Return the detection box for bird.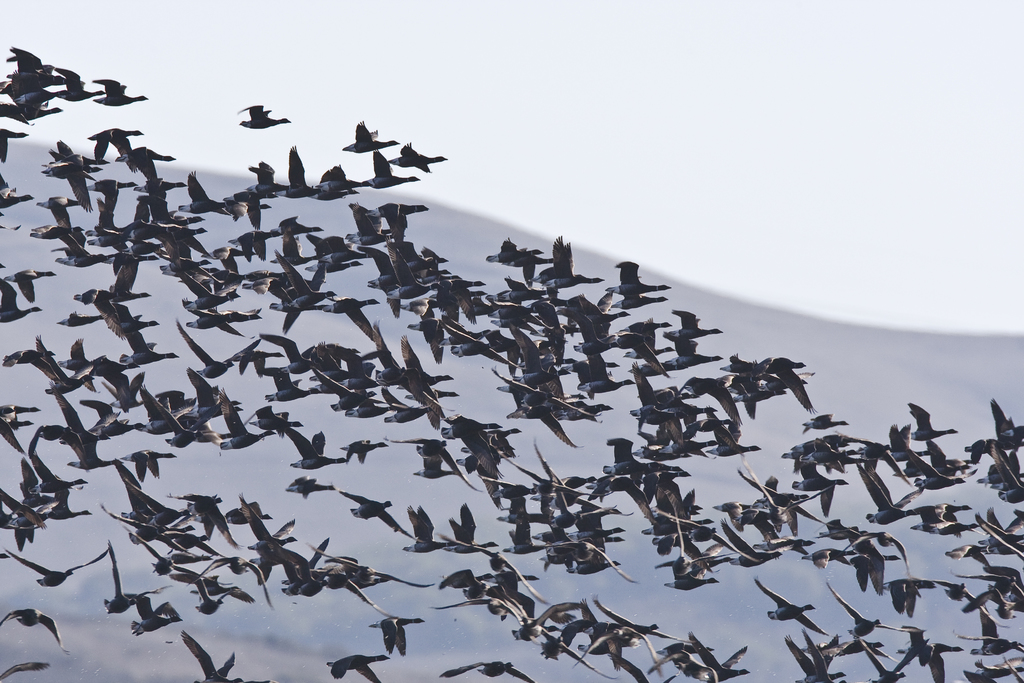
435:658:534:682.
